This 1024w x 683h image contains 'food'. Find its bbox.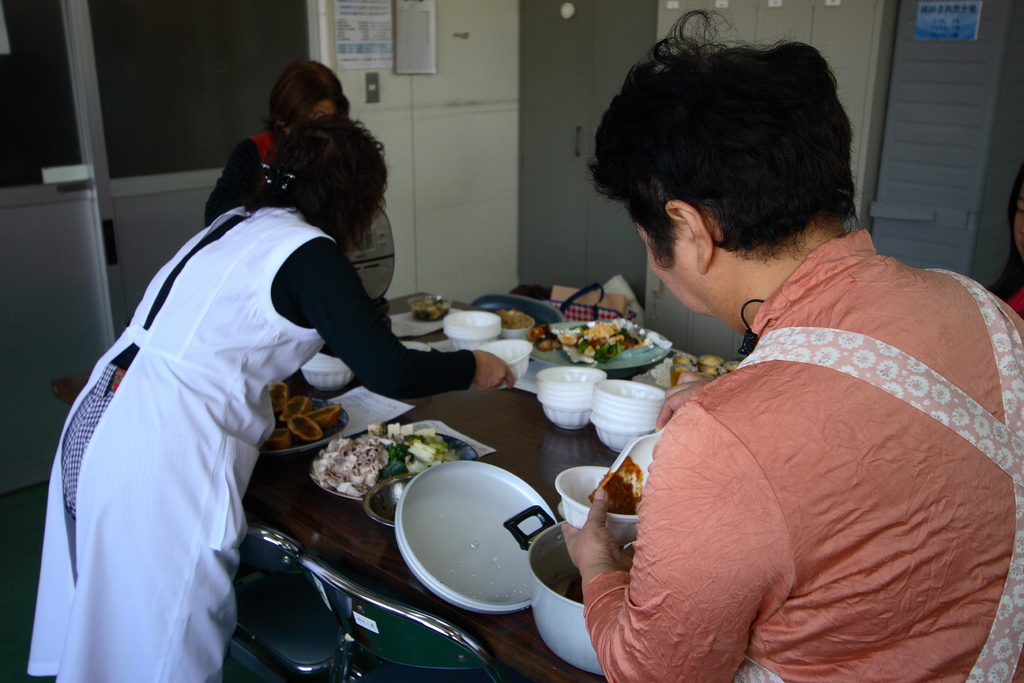
{"left": 554, "top": 316, "right": 646, "bottom": 367}.
